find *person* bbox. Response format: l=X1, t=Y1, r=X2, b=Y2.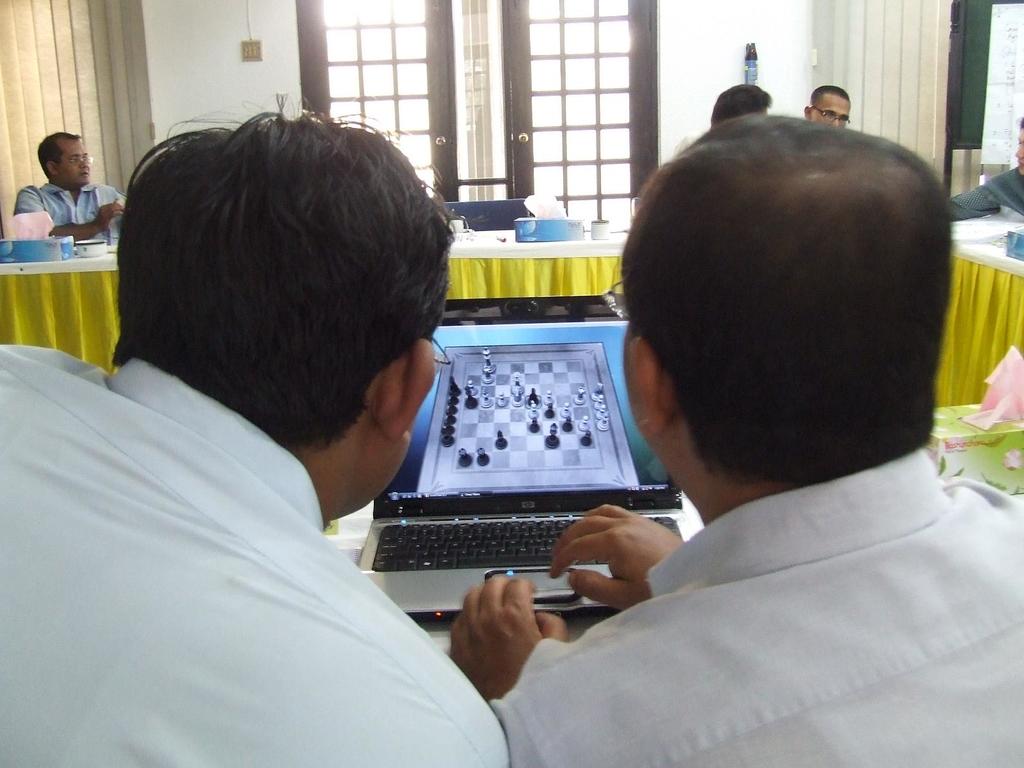
l=451, t=118, r=1023, b=767.
